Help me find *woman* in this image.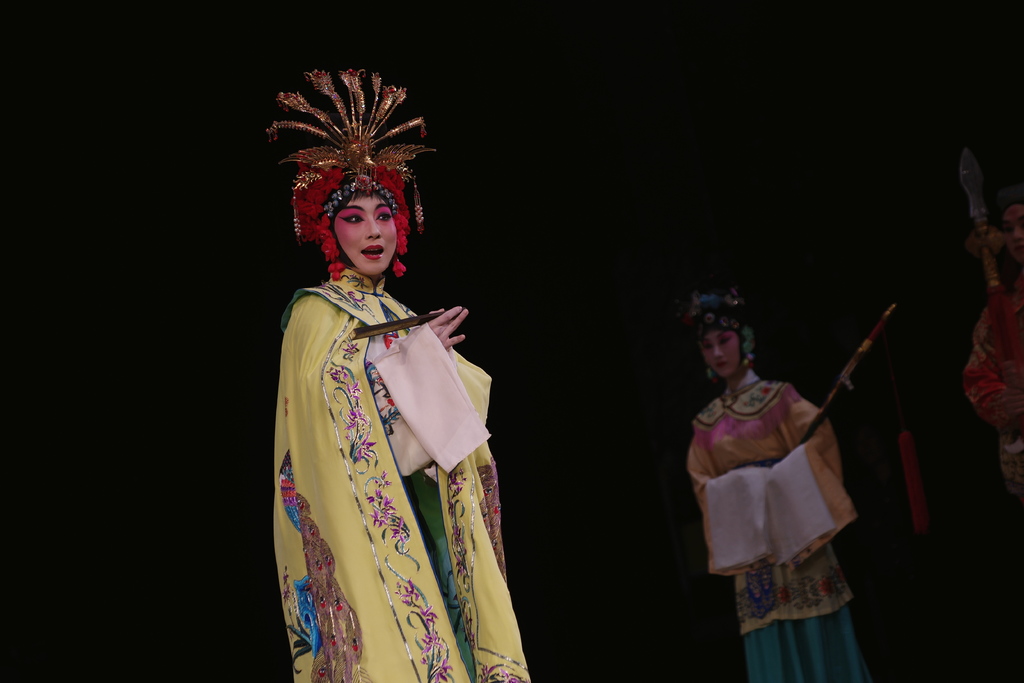
Found it: (691, 286, 857, 682).
